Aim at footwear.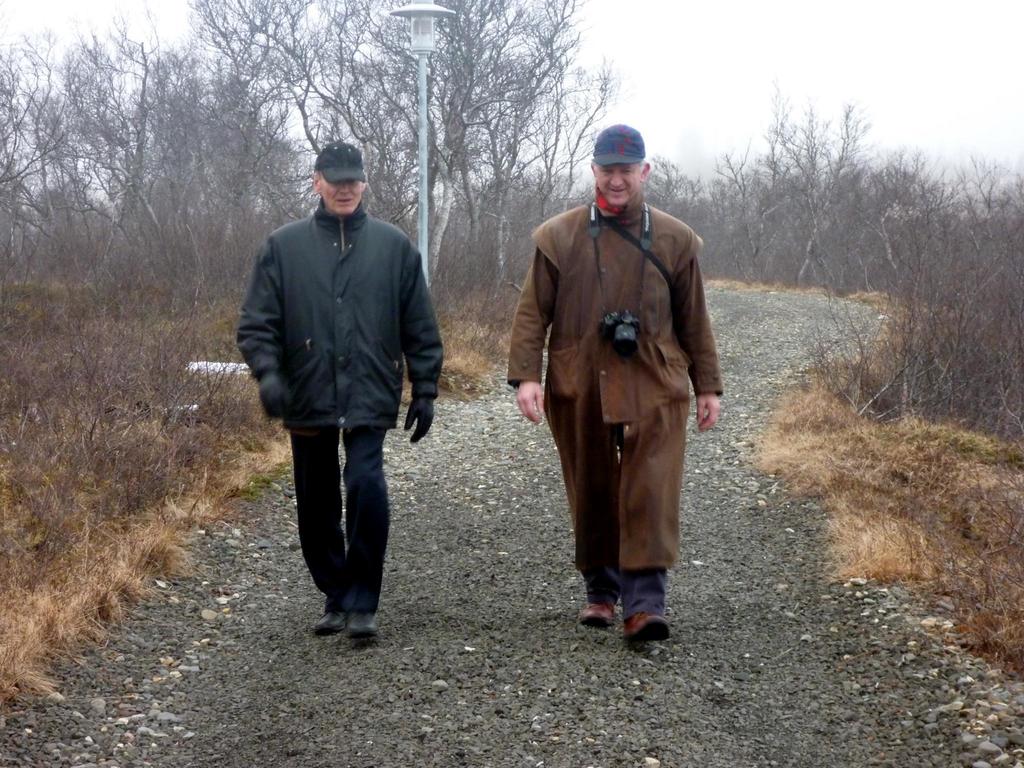
Aimed at (x1=346, y1=602, x2=380, y2=644).
